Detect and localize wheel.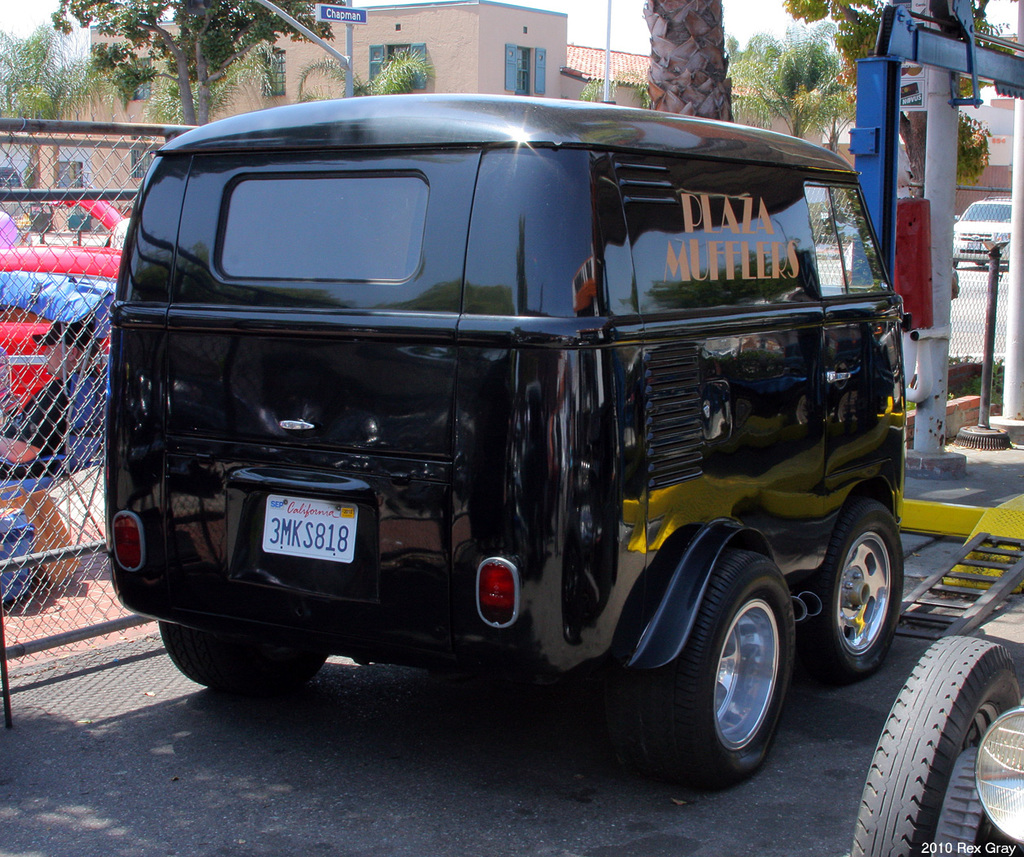
Localized at BBox(638, 543, 794, 788).
